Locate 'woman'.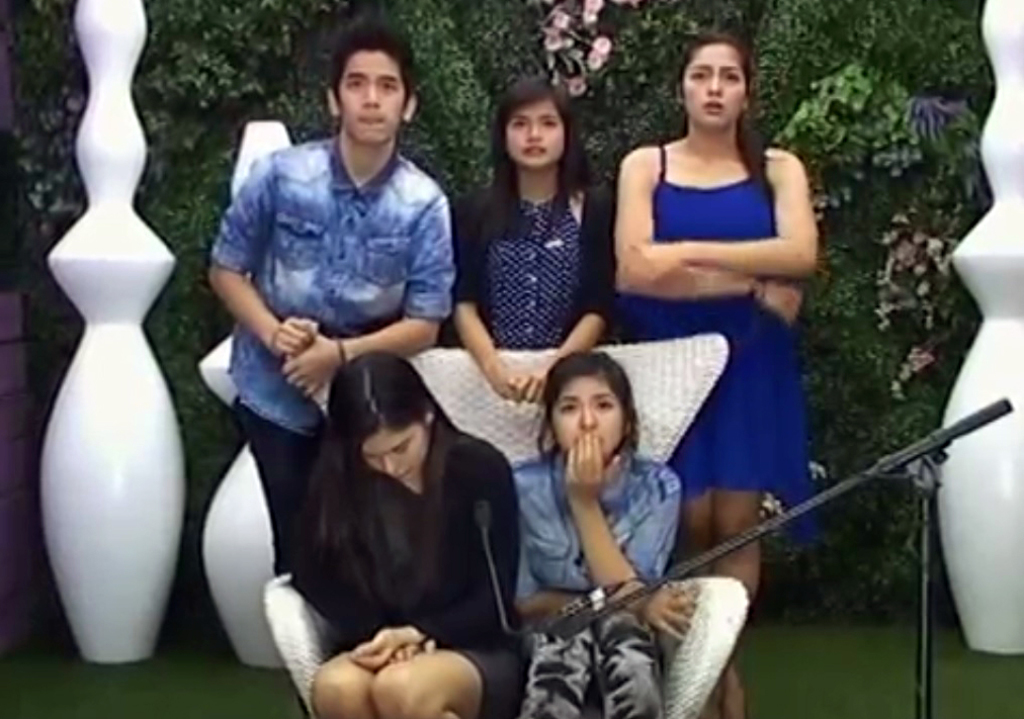
Bounding box: 611,29,826,718.
